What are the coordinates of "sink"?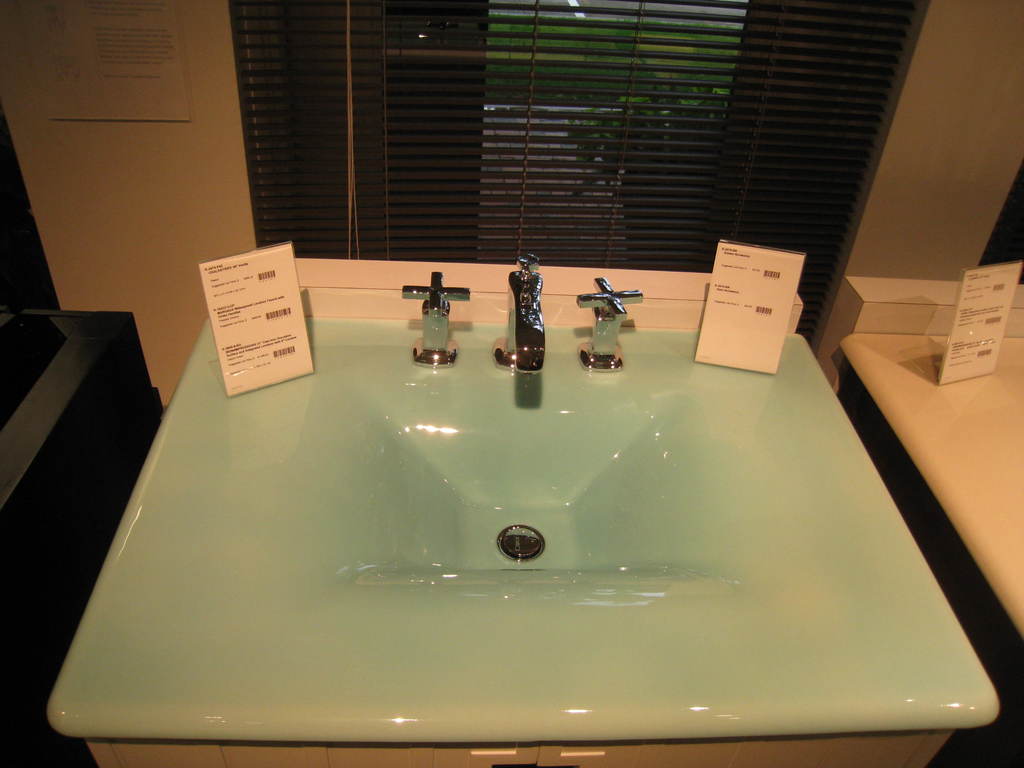
detection(34, 244, 1009, 767).
